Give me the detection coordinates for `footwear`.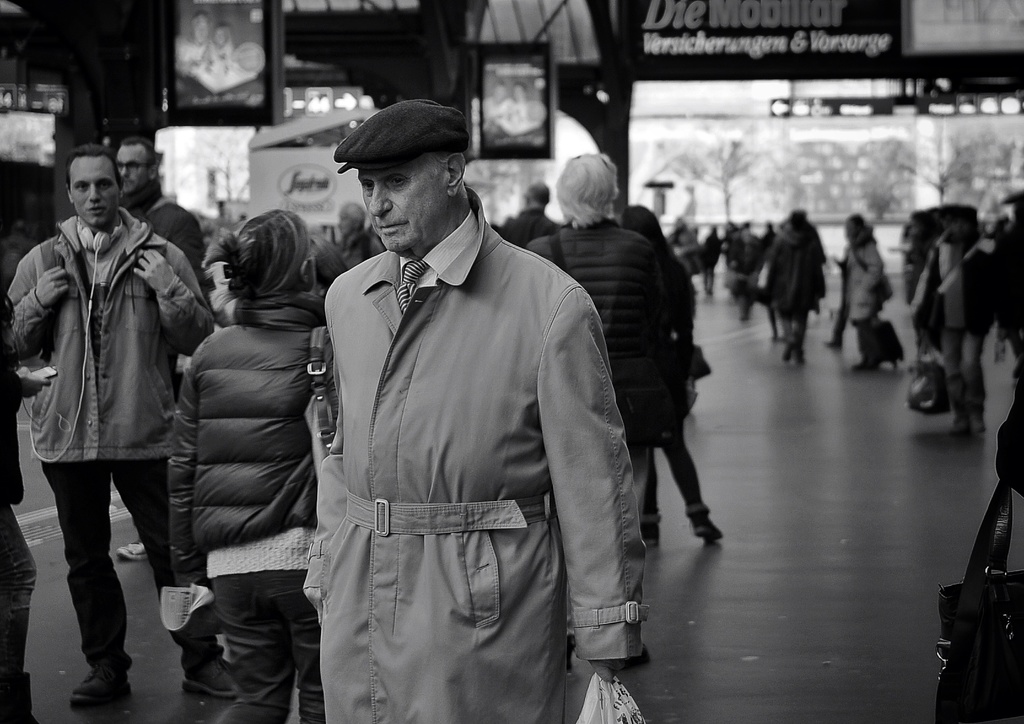
BBox(687, 510, 721, 542).
